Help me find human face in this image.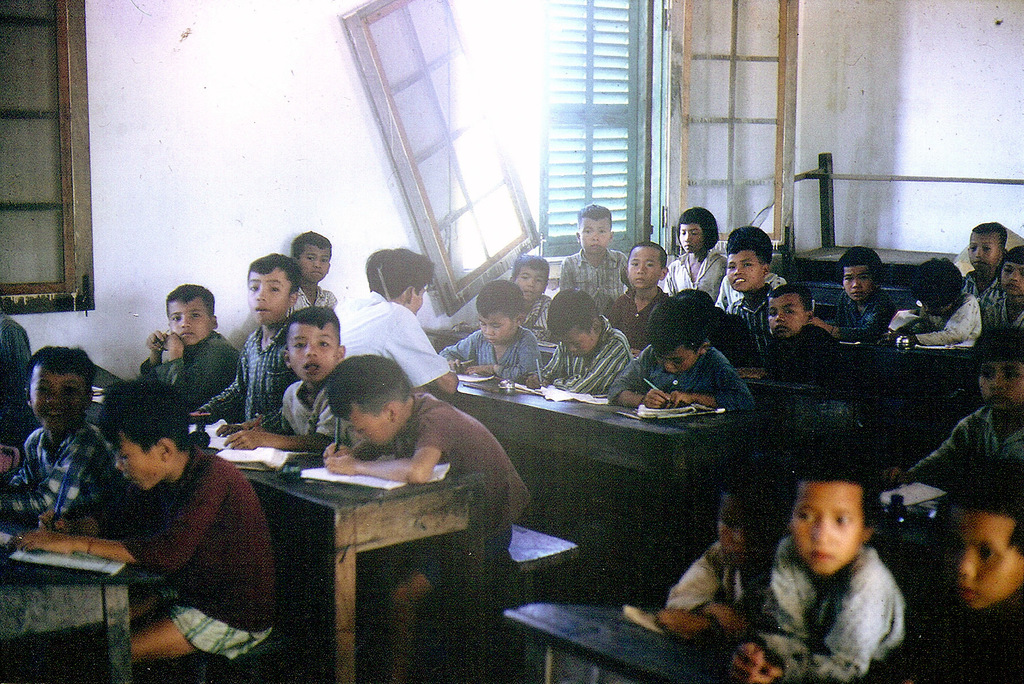
Found it: bbox=[792, 484, 866, 576].
